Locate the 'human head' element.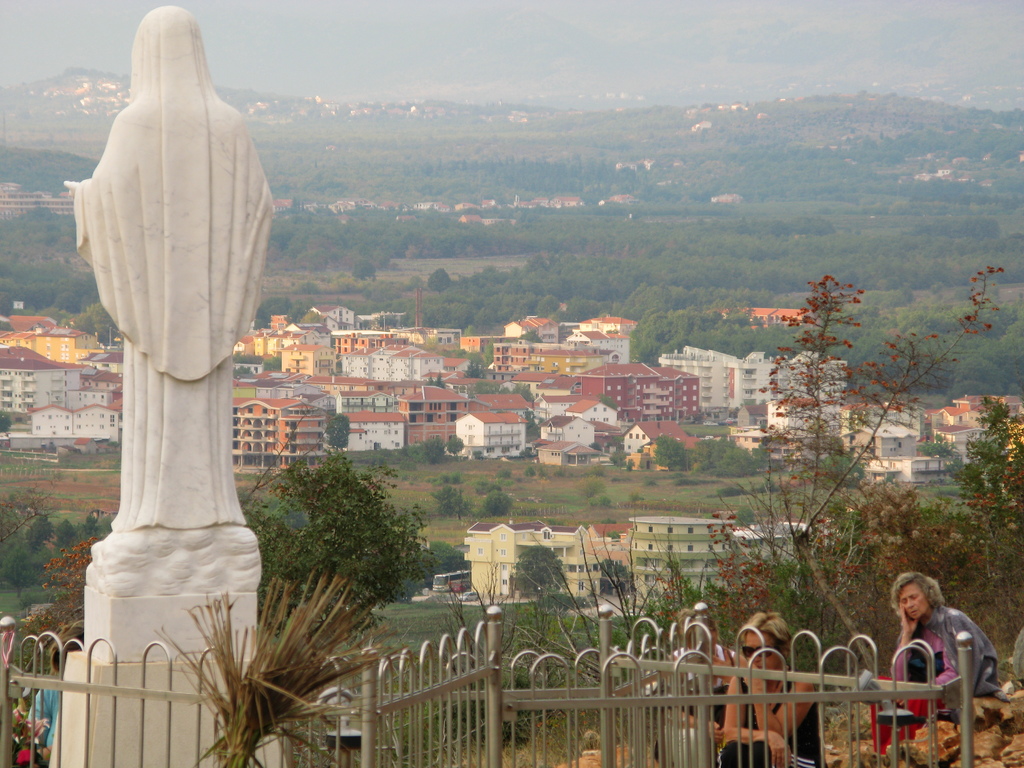
Element bbox: <bbox>47, 625, 81, 672</bbox>.
